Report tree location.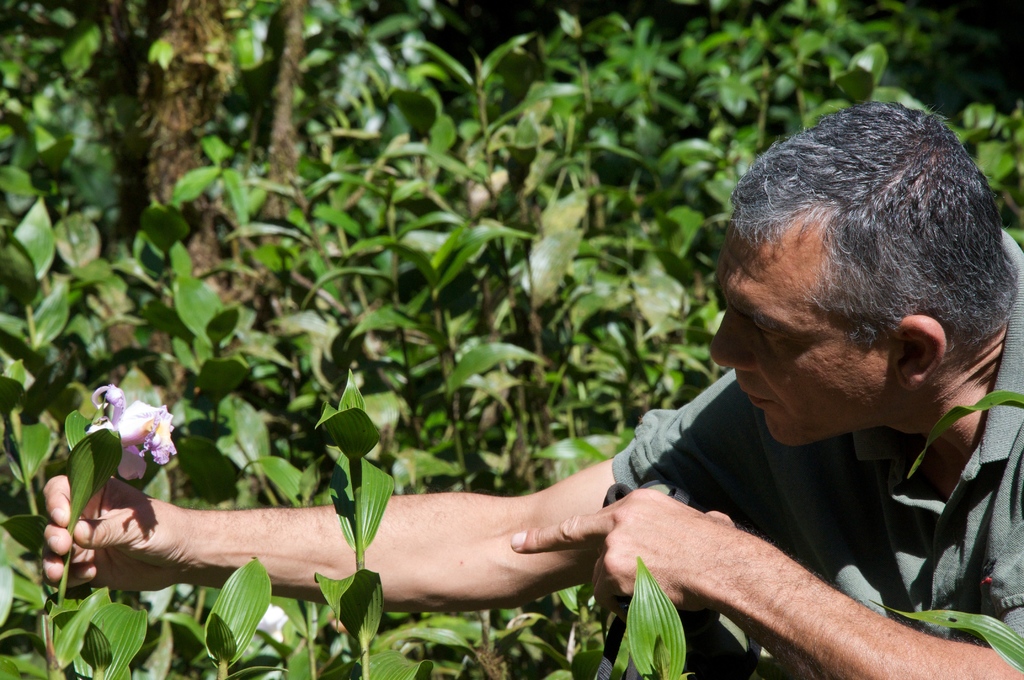
Report: x1=83, y1=0, x2=320, y2=302.
